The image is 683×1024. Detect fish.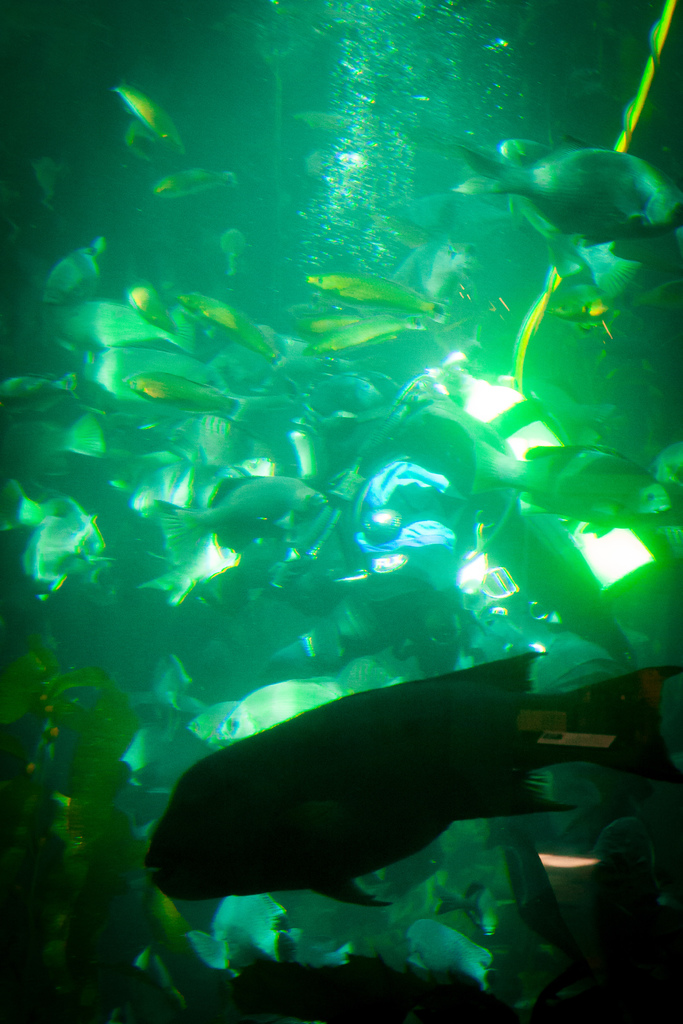
Detection: l=498, t=131, r=639, b=301.
